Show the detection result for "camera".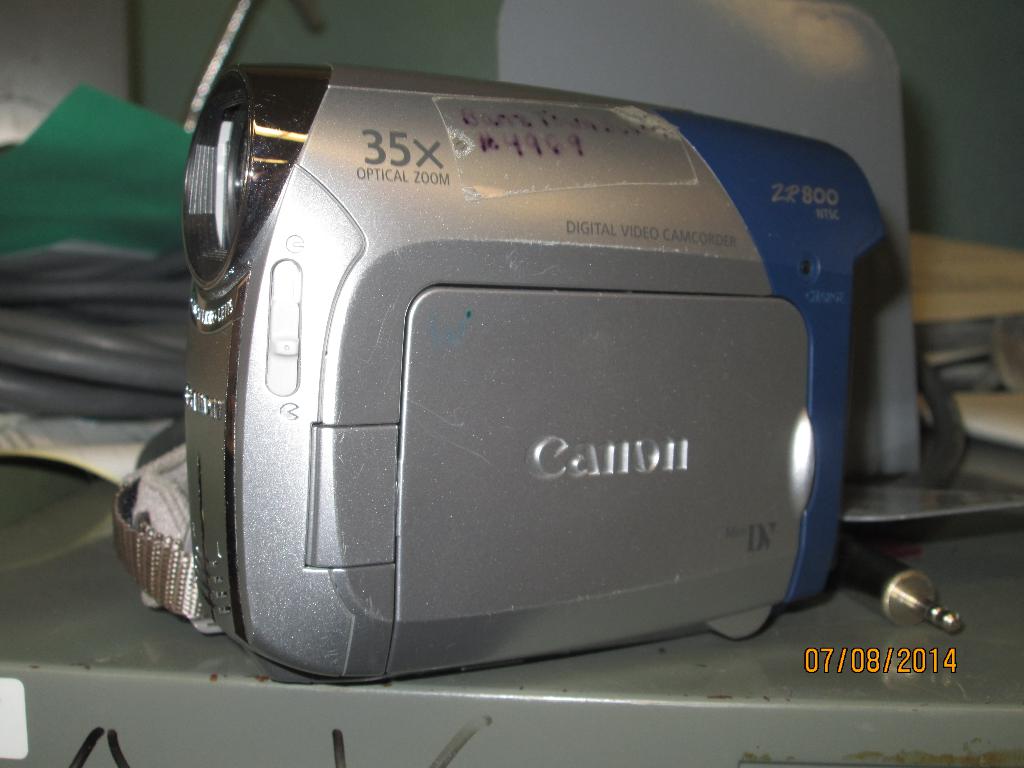
{"x1": 121, "y1": 44, "x2": 917, "y2": 744}.
